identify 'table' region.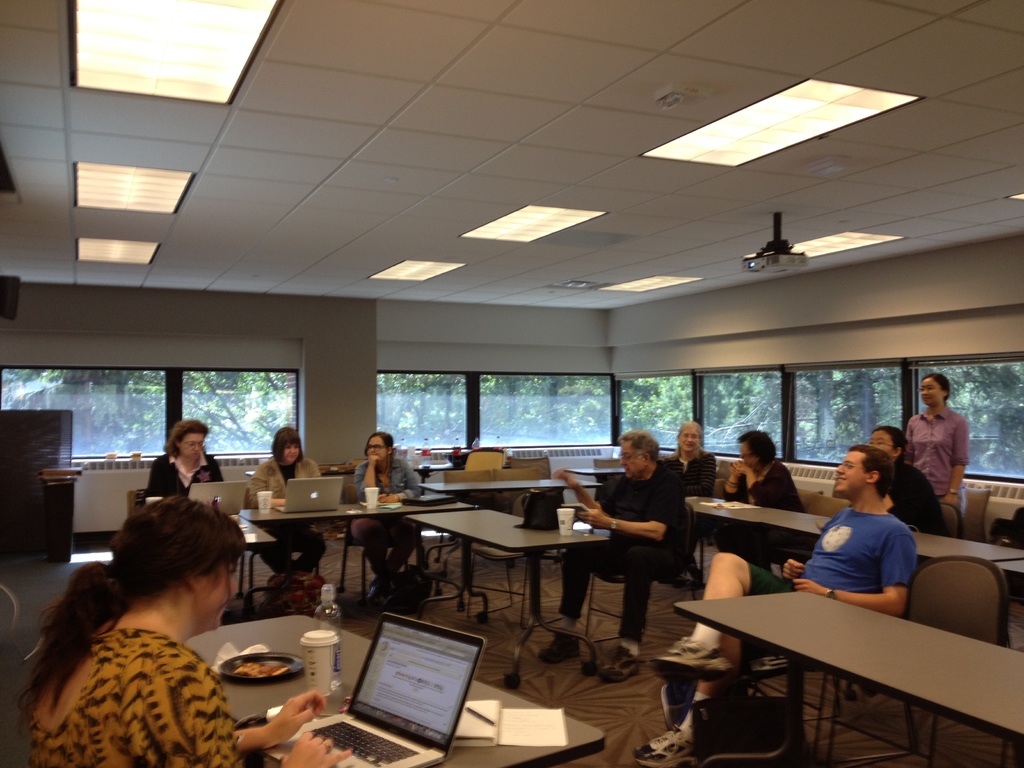
Region: [408, 506, 607, 686].
